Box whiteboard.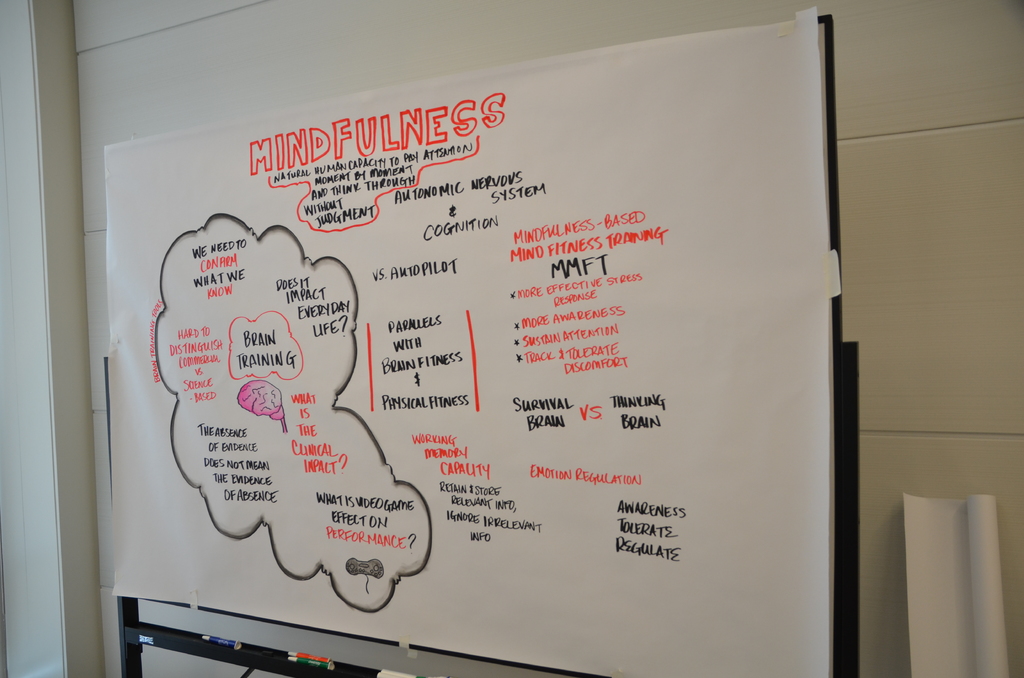
{"left": 106, "top": 12, "right": 838, "bottom": 677}.
